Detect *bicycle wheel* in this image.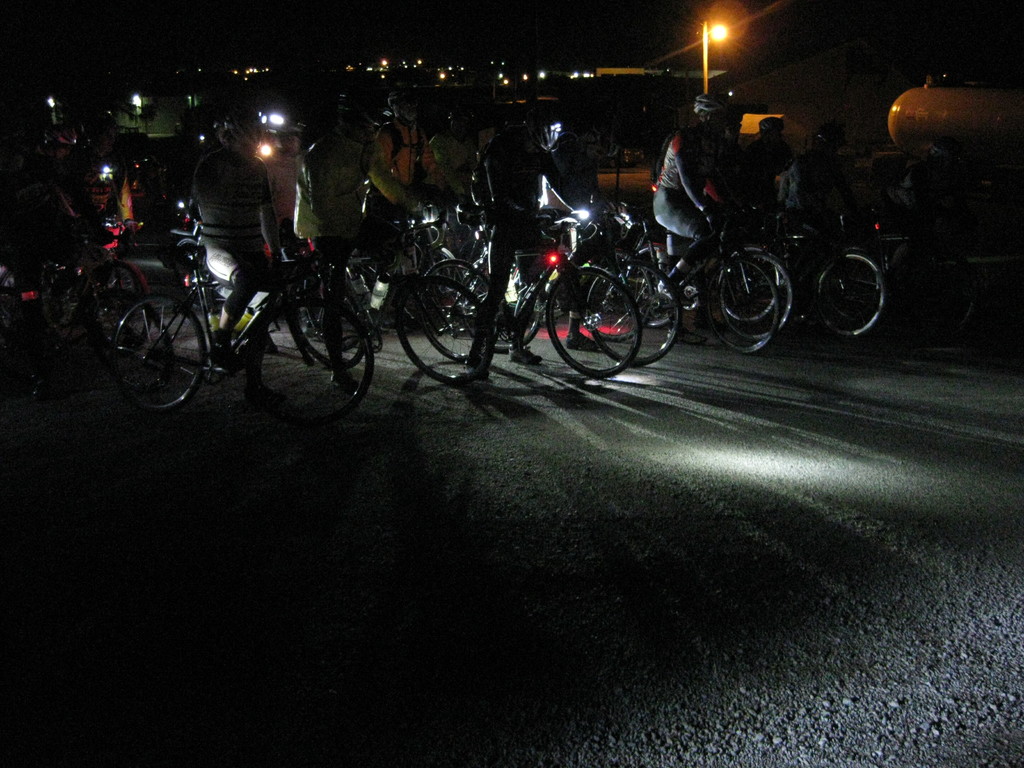
Detection: <region>250, 298, 367, 425</region>.
